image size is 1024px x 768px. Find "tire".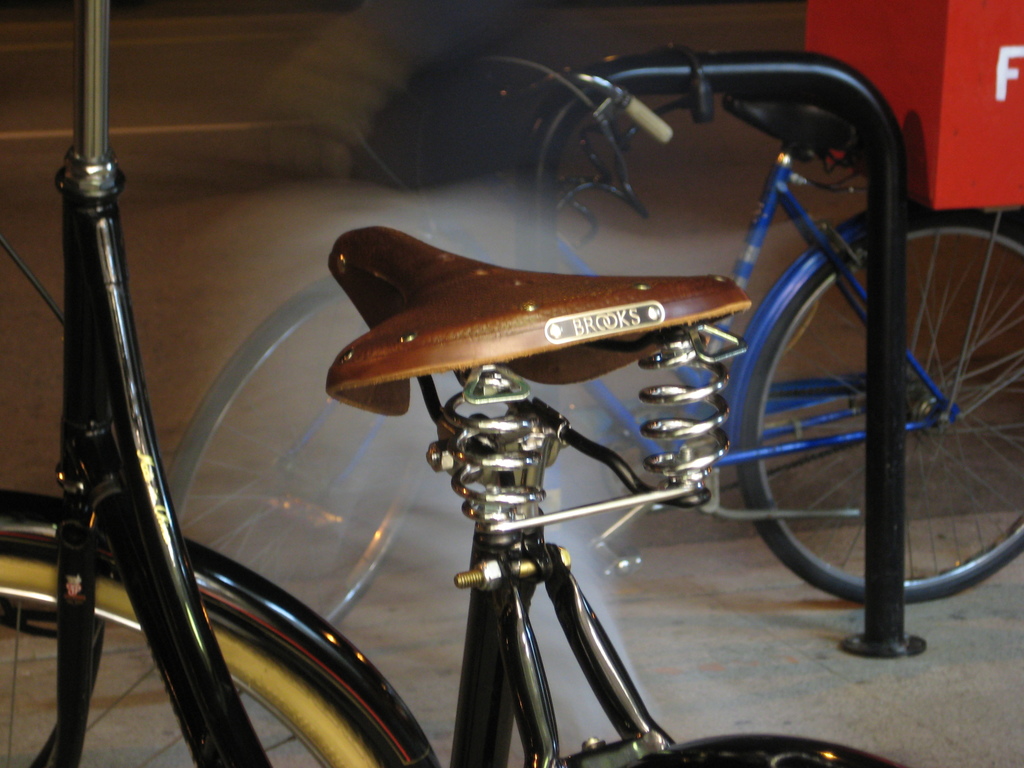
crop(726, 189, 1023, 586).
